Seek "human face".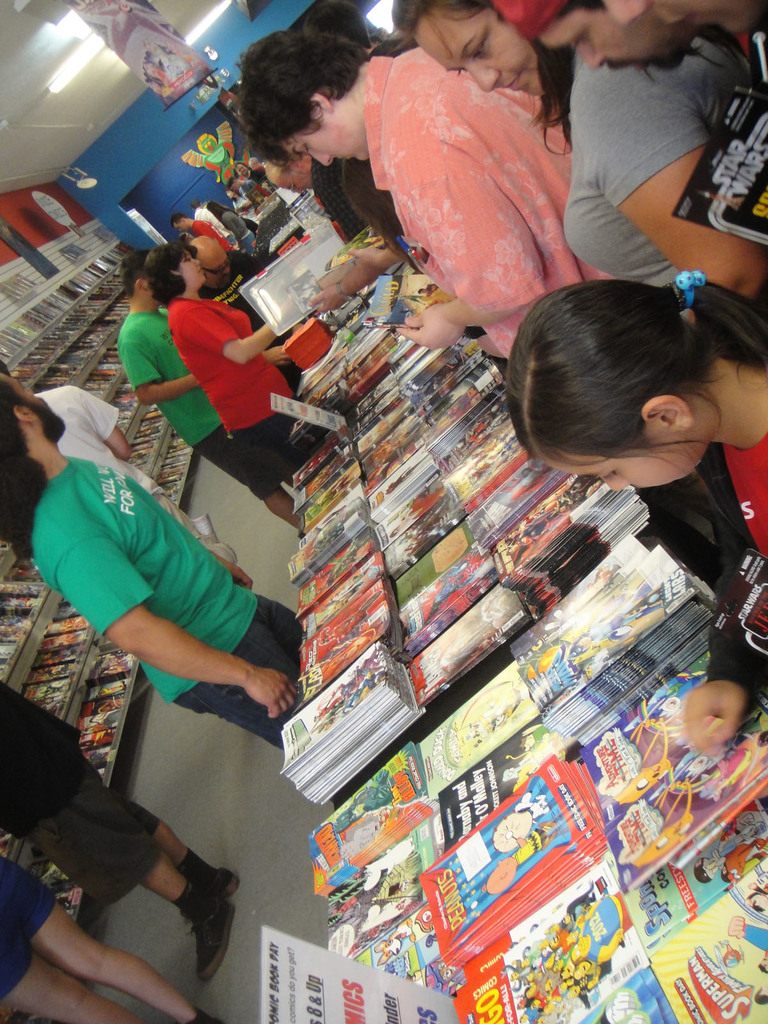
BBox(596, 0, 765, 35).
